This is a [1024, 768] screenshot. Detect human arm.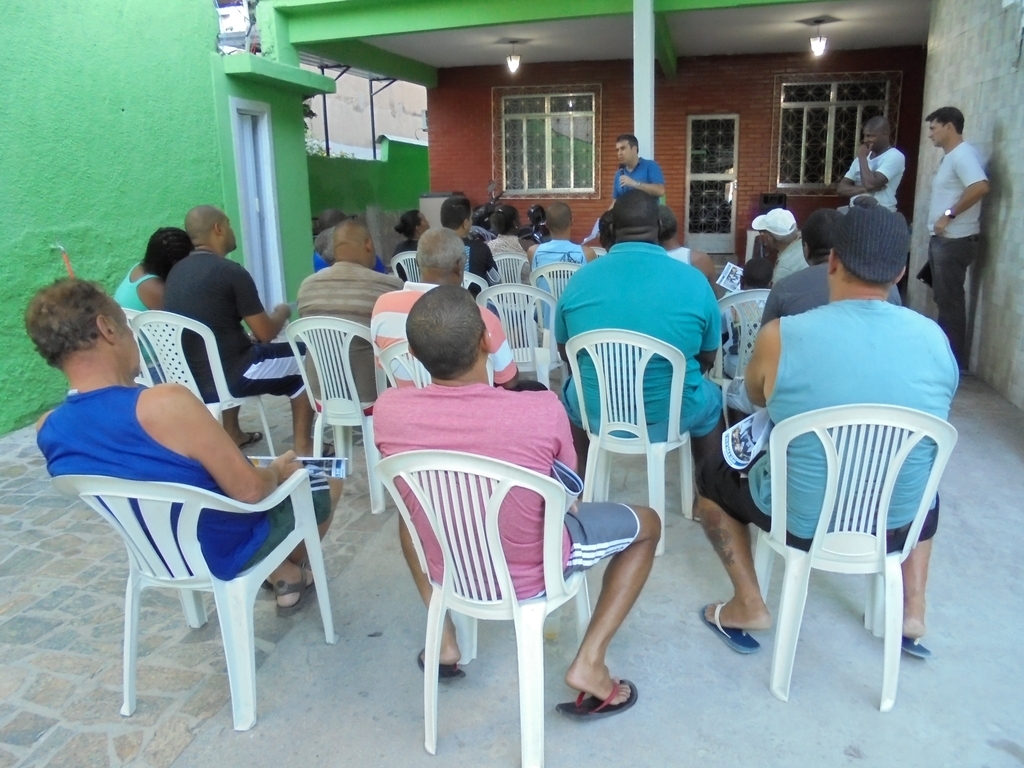
[left=744, top=322, right=786, bottom=413].
